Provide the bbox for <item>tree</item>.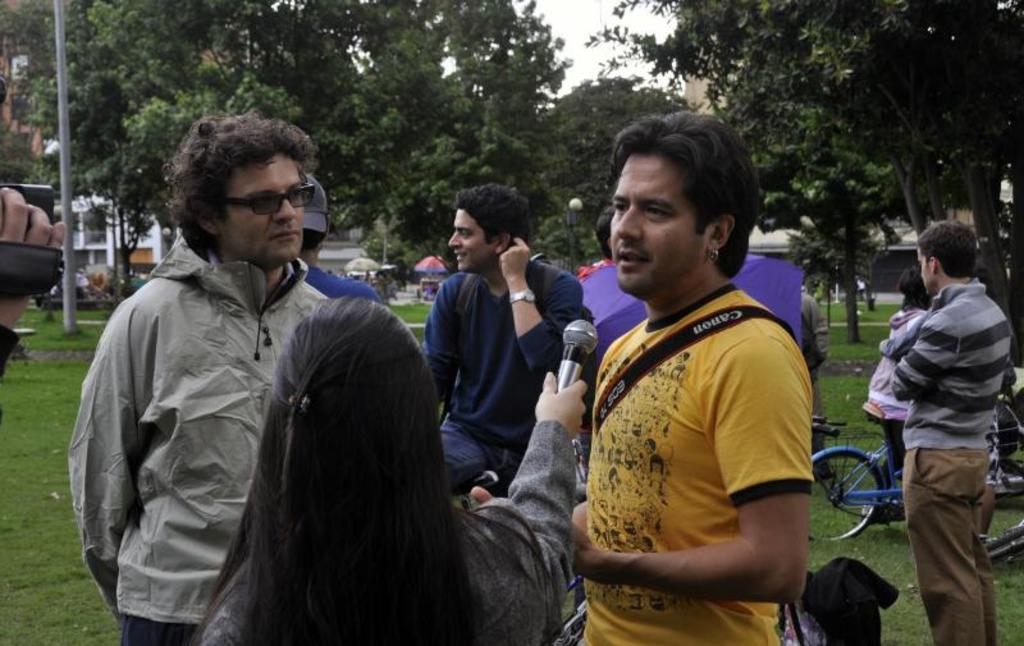
bbox(535, 61, 717, 269).
